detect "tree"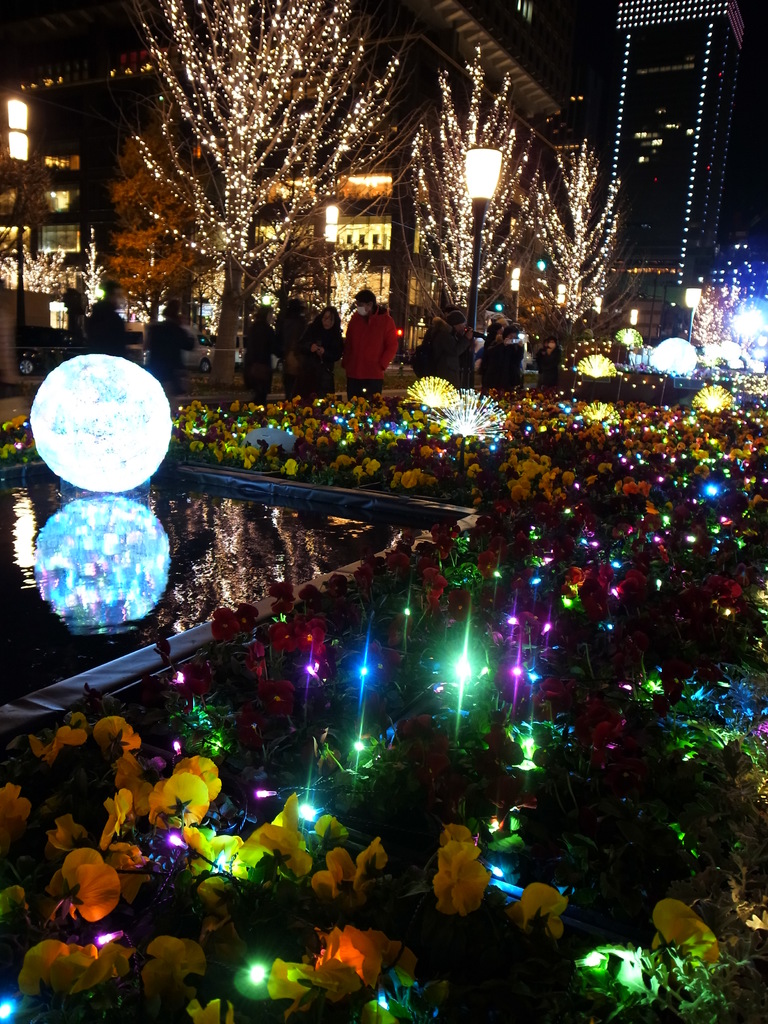
box=[108, 102, 226, 379]
